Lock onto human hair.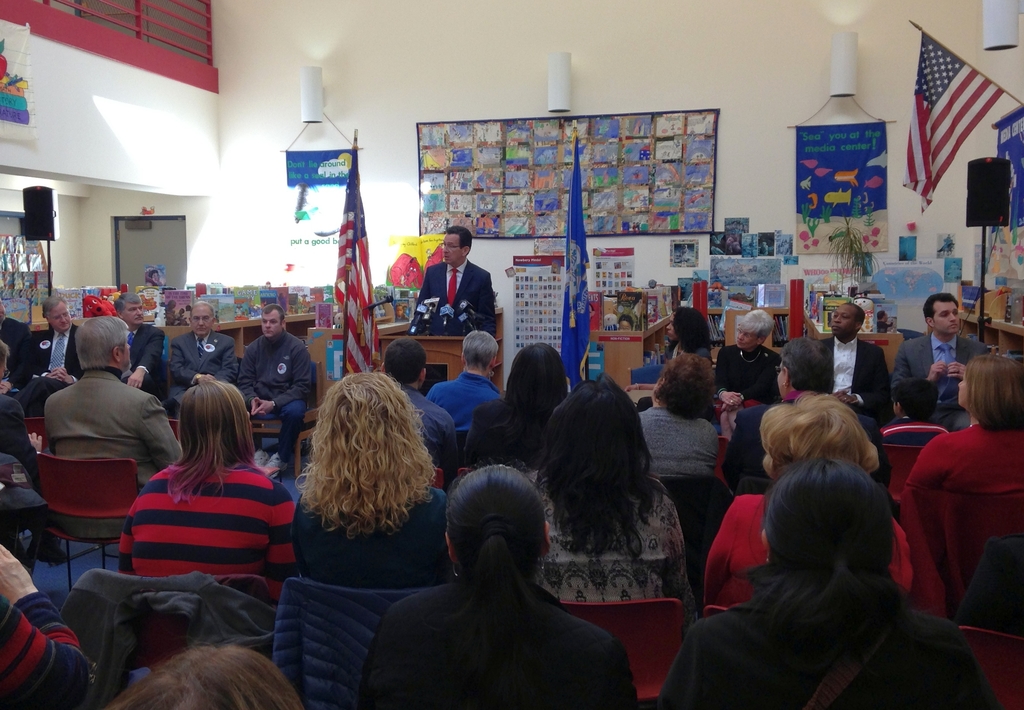
Locked: <bbox>518, 370, 652, 555</bbox>.
